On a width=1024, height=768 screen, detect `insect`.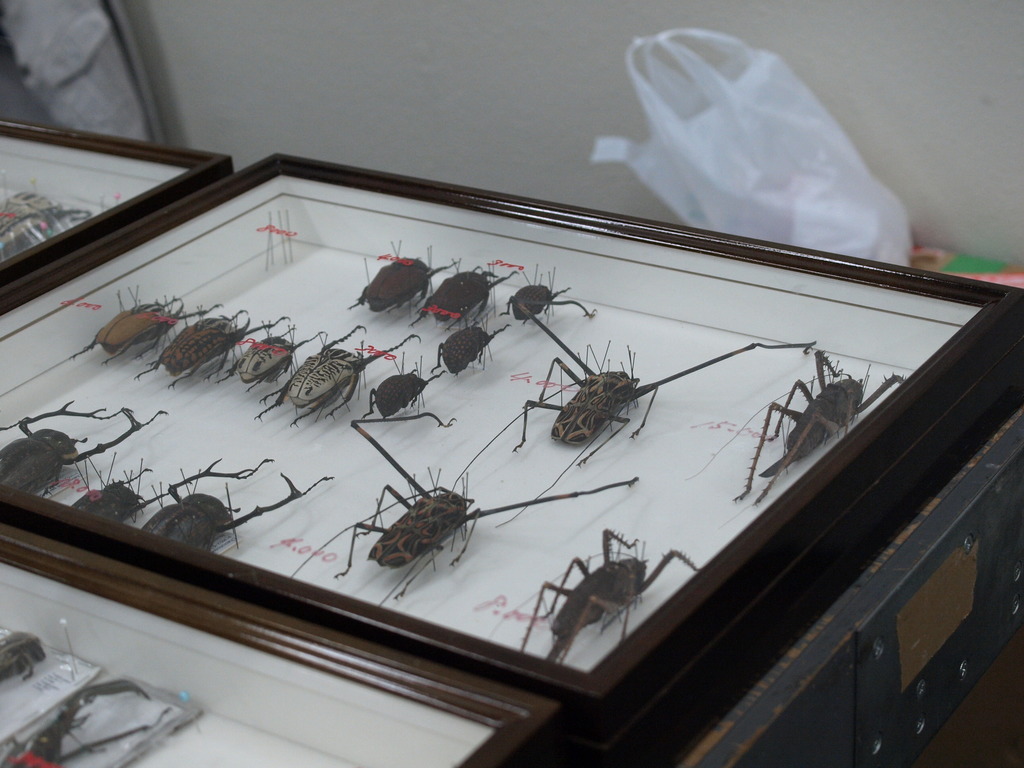
box(359, 353, 444, 419).
